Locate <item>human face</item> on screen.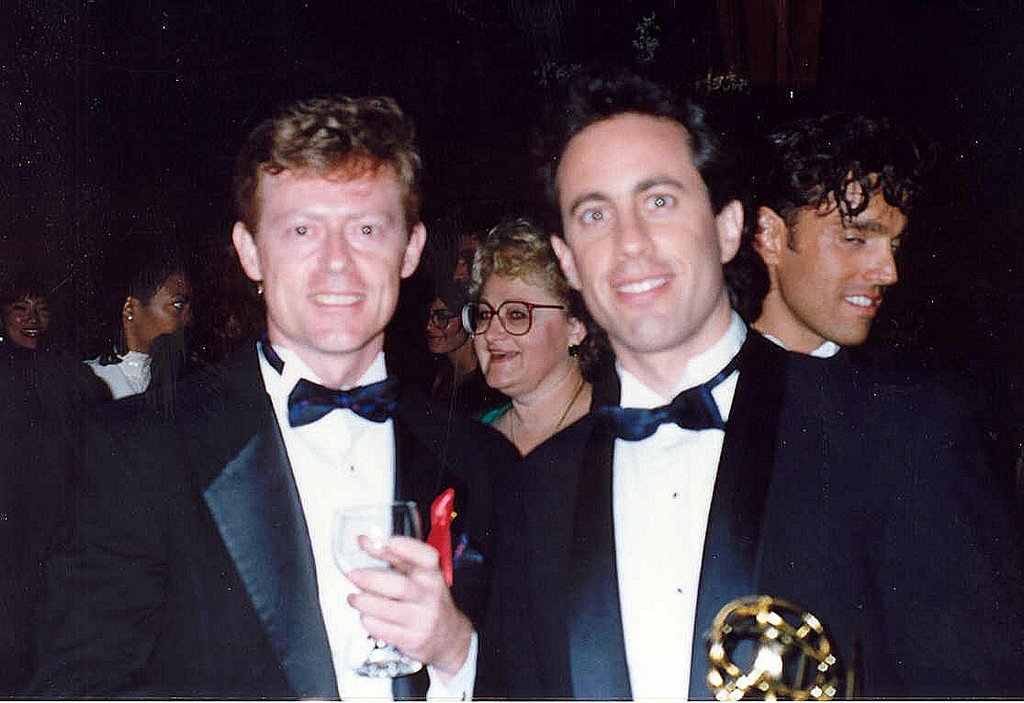
On screen at bbox(423, 297, 467, 352).
